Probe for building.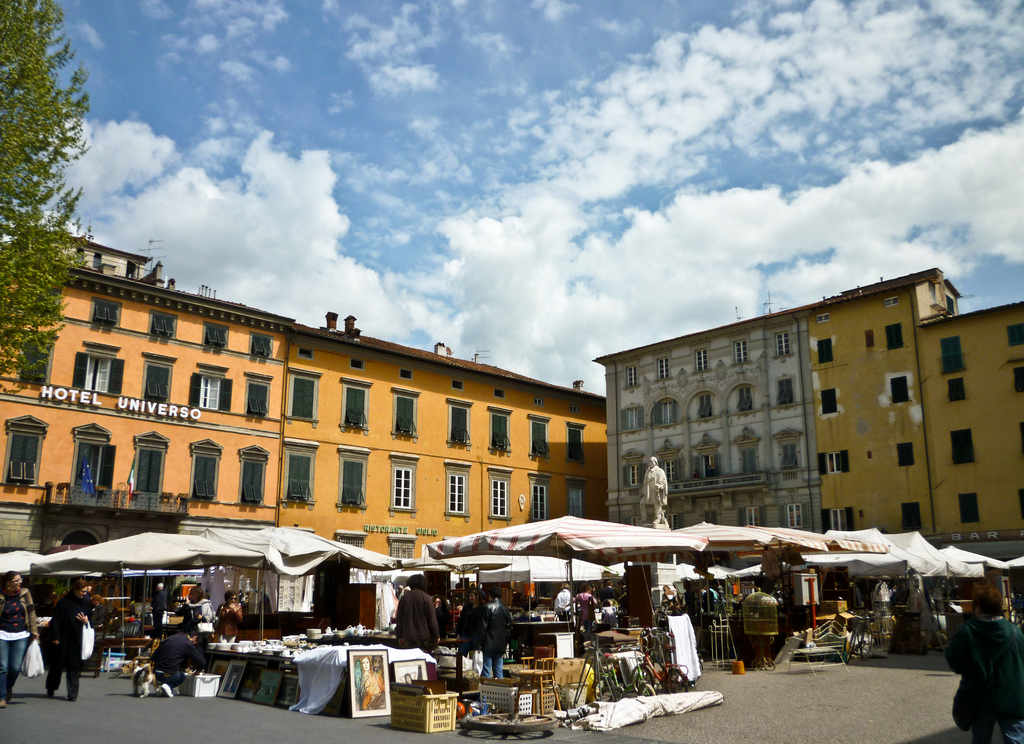
Probe result: <region>595, 263, 1023, 604</region>.
